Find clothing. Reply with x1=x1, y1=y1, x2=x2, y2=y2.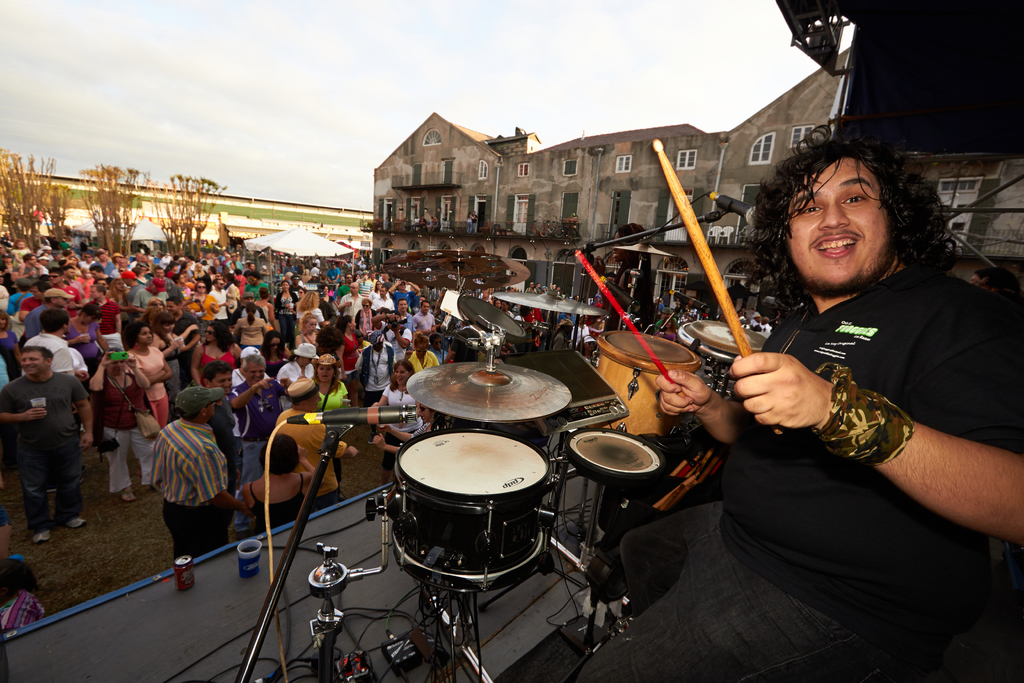
x1=0, y1=375, x2=88, y2=537.
